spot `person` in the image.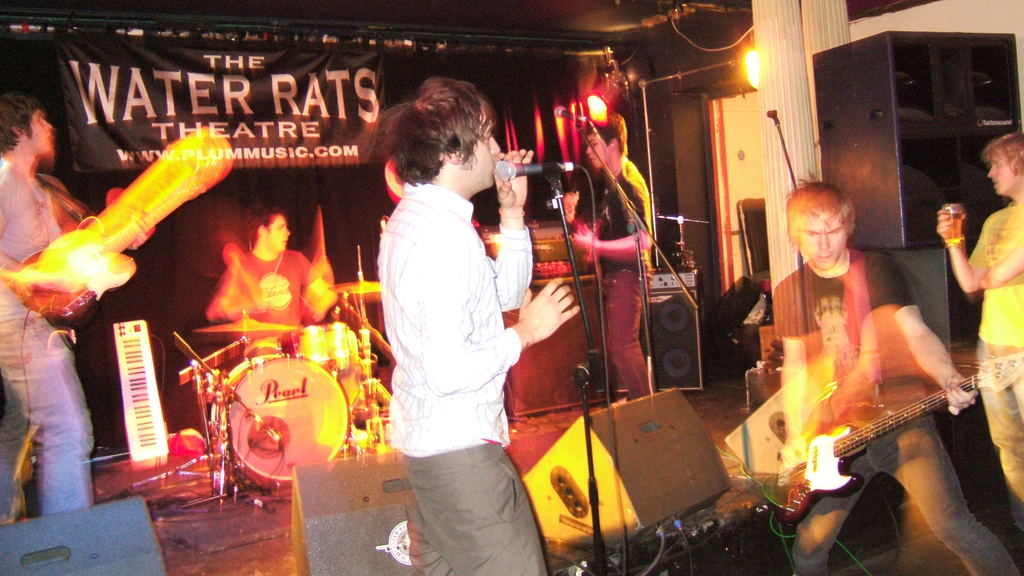
`person` found at {"x1": 0, "y1": 95, "x2": 153, "y2": 509}.
